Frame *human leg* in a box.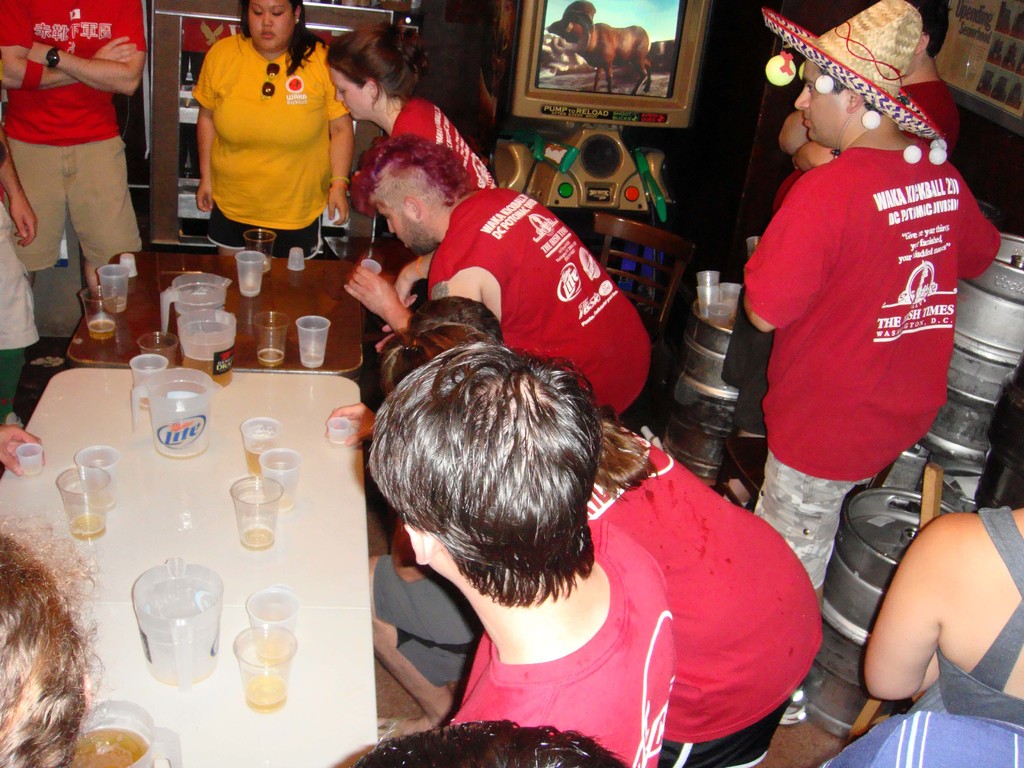
pyautogui.locateOnScreen(369, 552, 481, 735).
